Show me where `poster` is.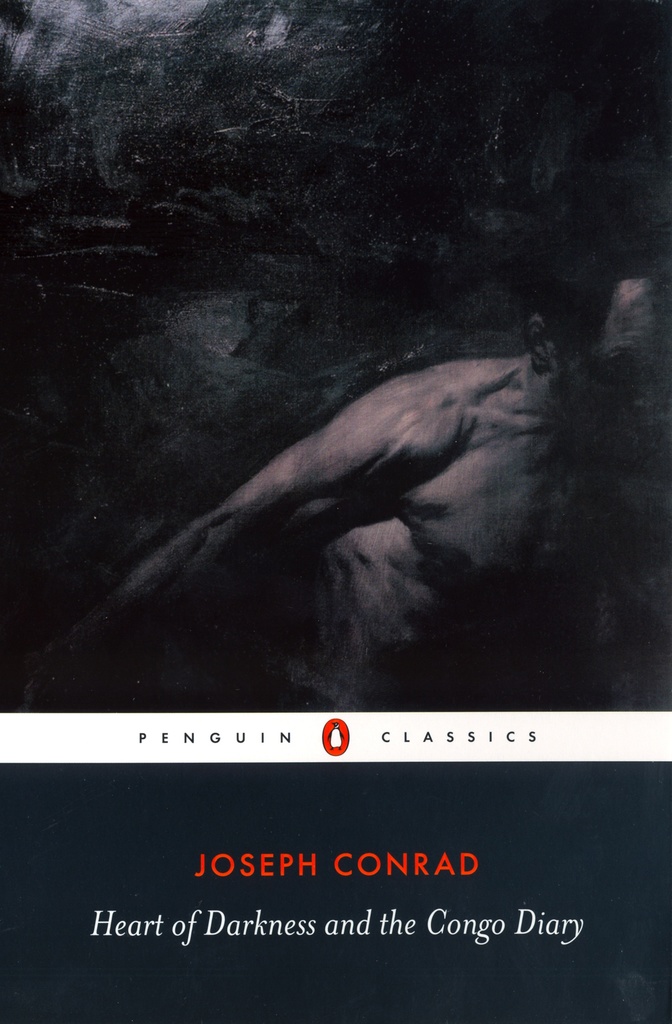
`poster` is at left=0, top=0, right=671, bottom=1023.
